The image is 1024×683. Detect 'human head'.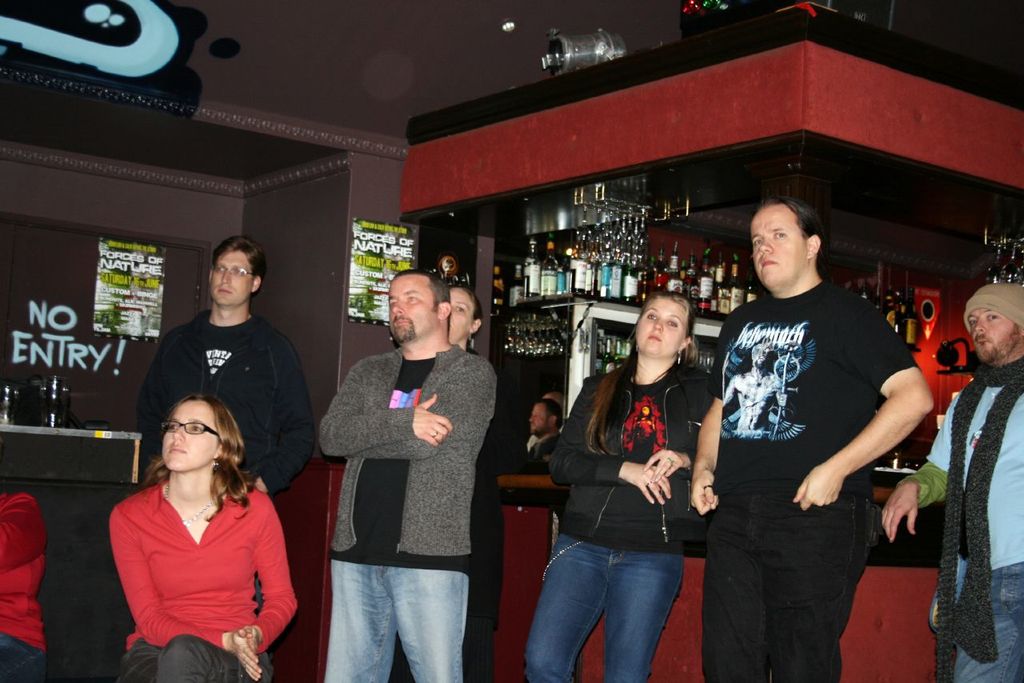
Detection: (386,269,451,345).
